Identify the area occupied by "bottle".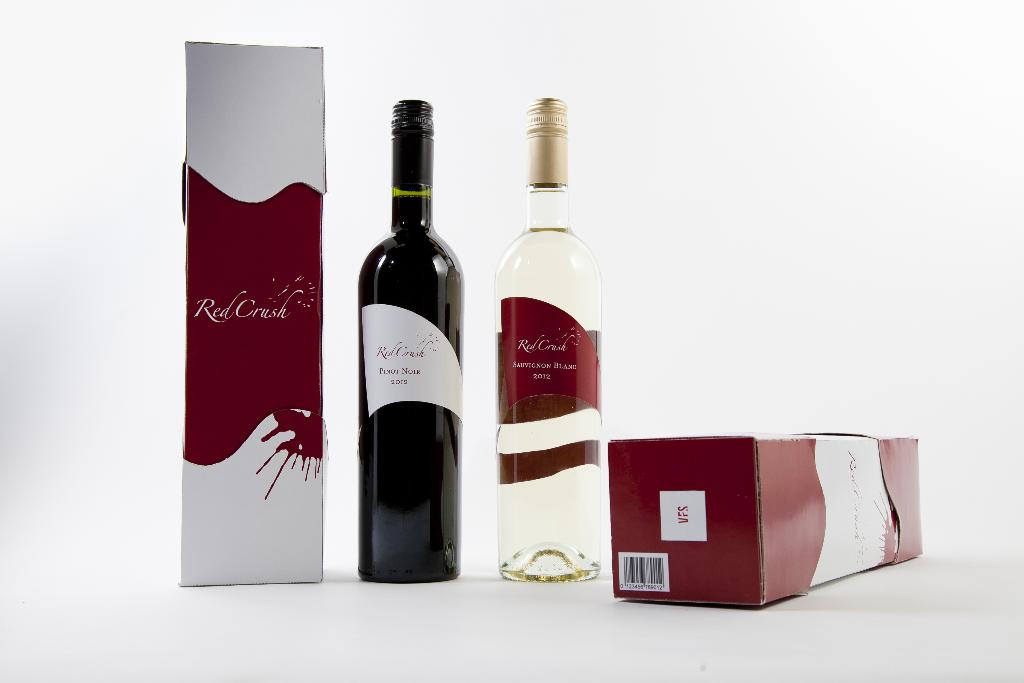
Area: <box>358,96,463,588</box>.
